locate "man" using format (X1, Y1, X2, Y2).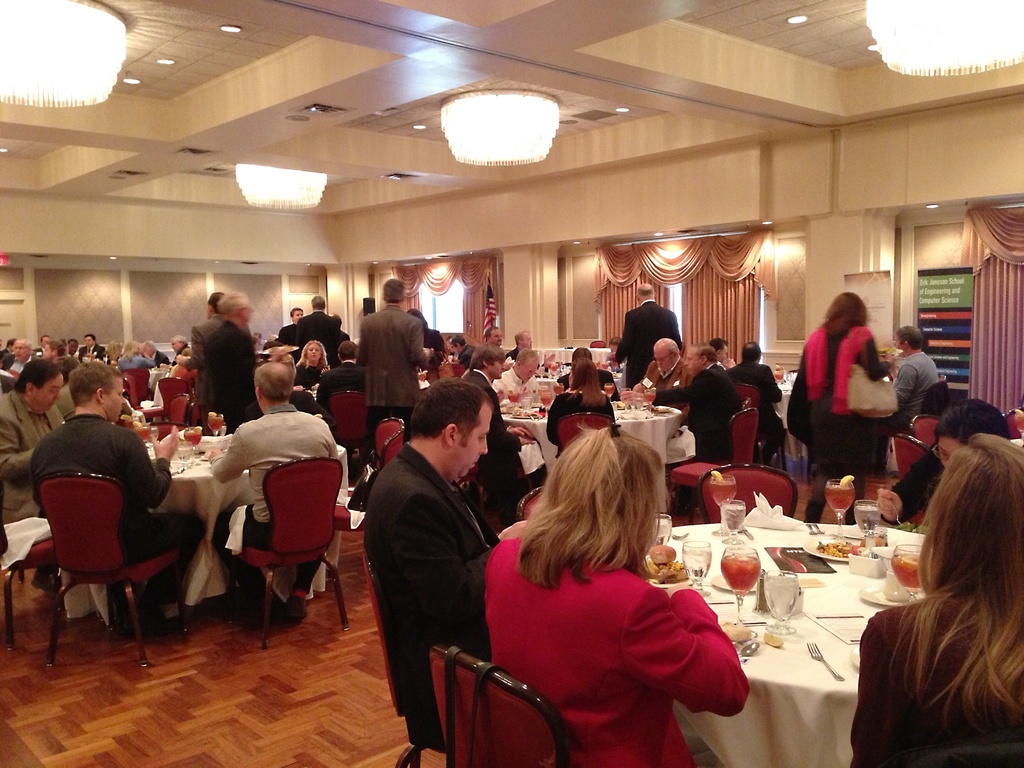
(188, 289, 227, 388).
